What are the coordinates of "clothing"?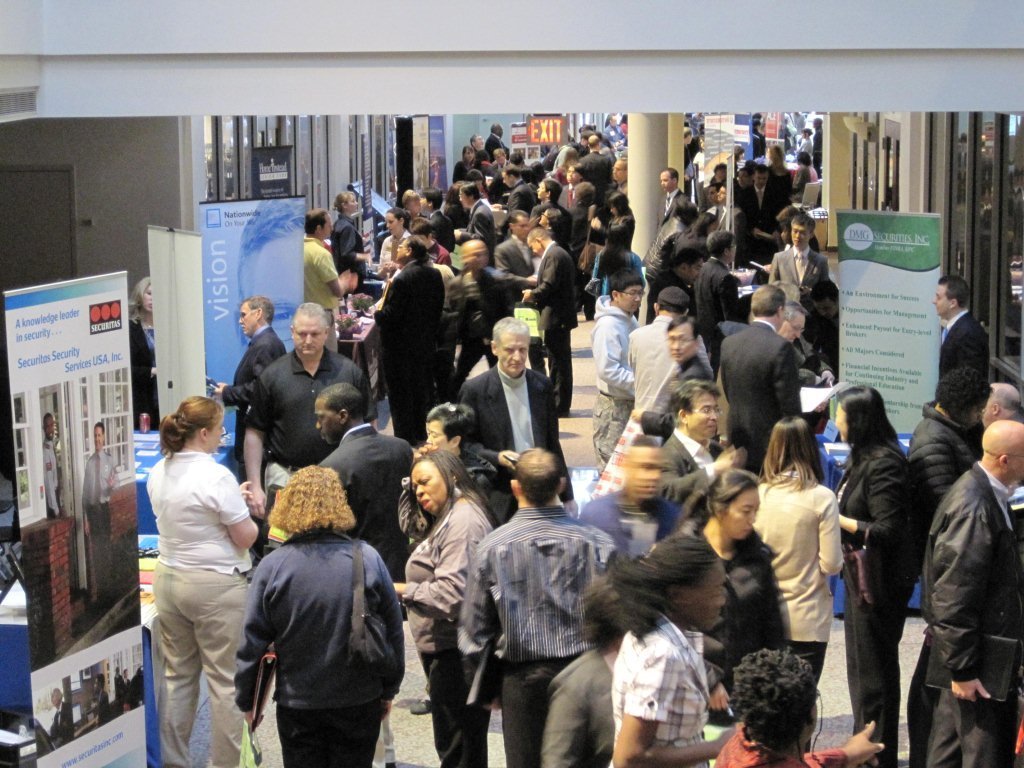
587,291,643,478.
